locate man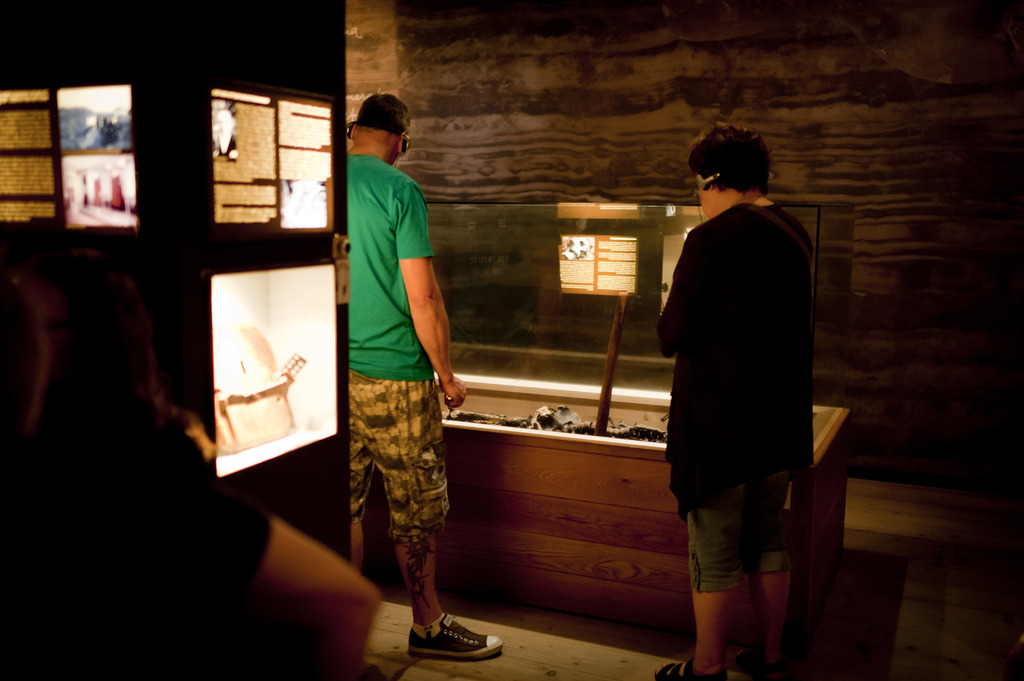
x1=344, y1=98, x2=504, y2=658
